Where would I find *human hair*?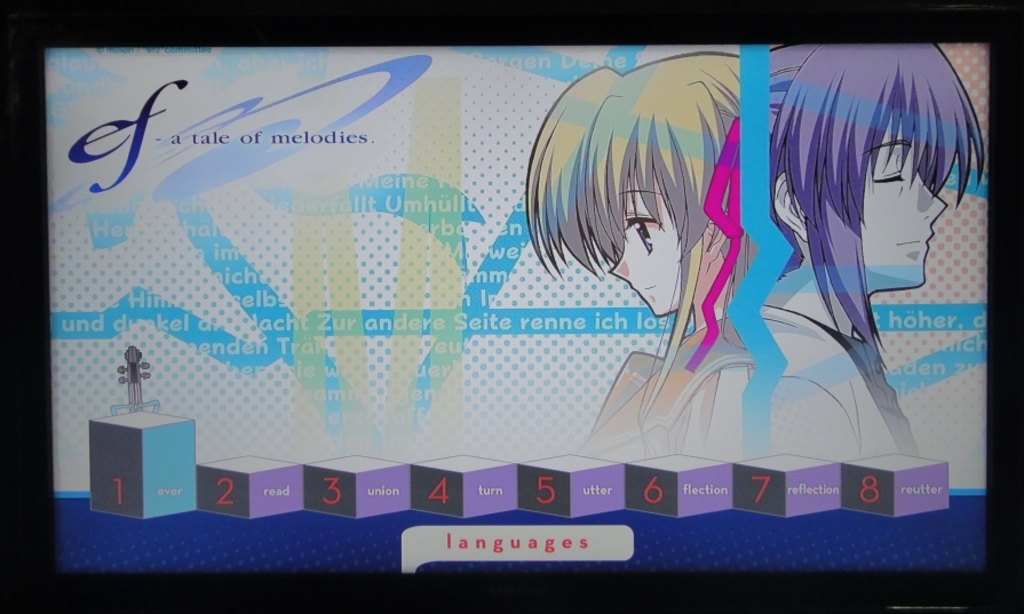
At 518/53/751/342.
